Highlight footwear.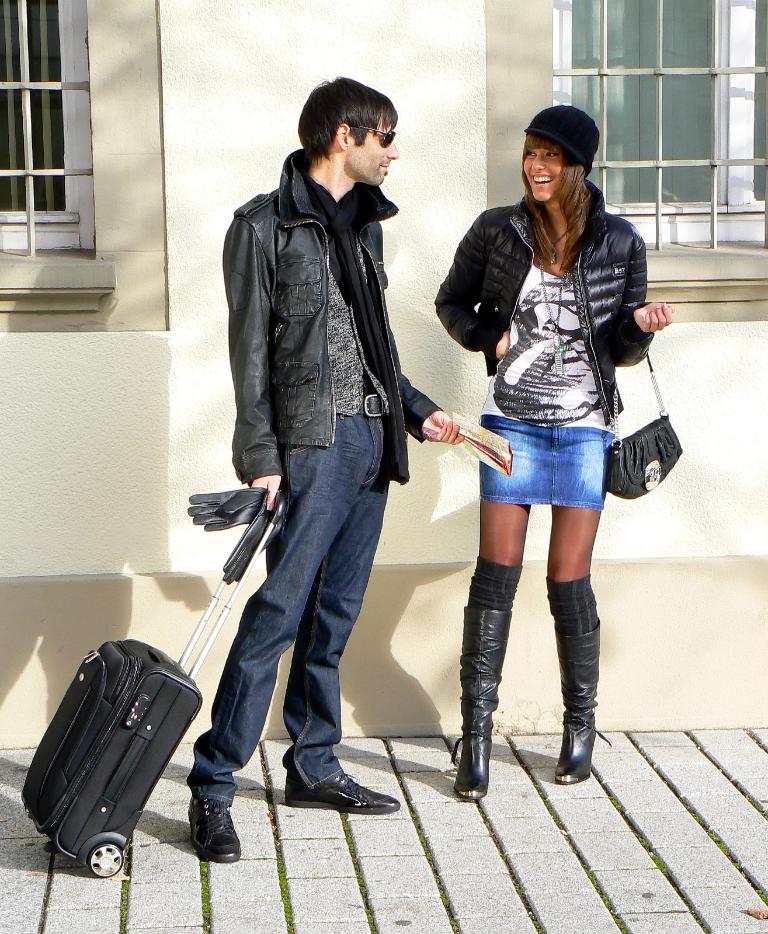
Highlighted region: region(187, 795, 241, 865).
